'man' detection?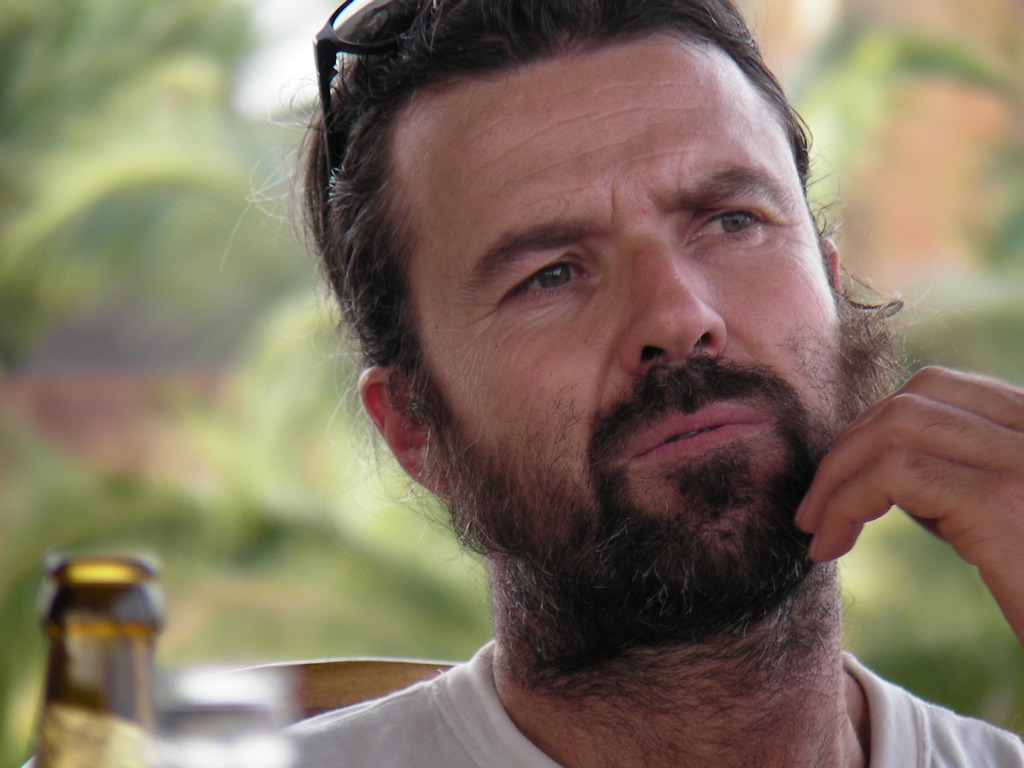
(left=264, top=0, right=1023, bottom=767)
